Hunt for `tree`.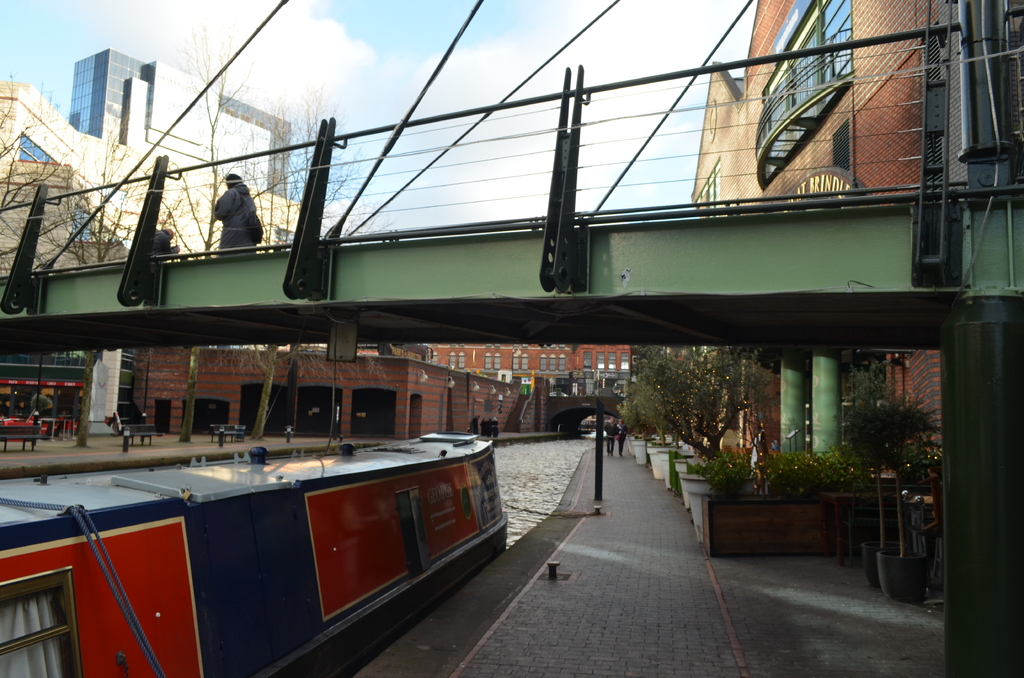
Hunted down at [0,69,79,280].
